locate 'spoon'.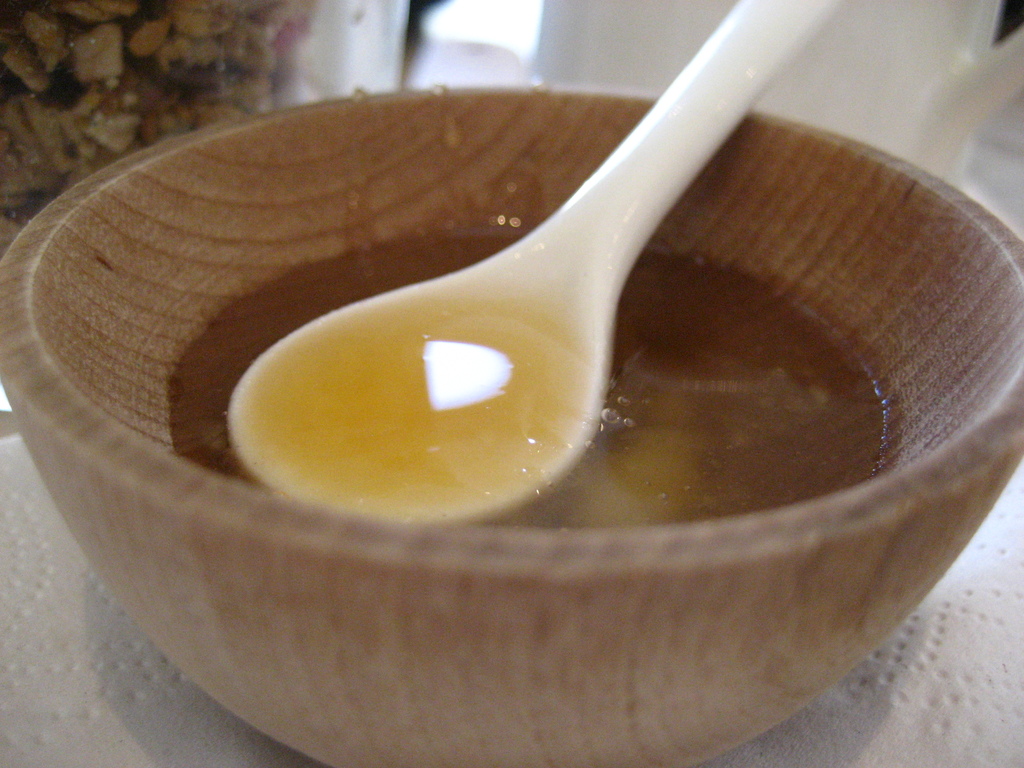
Bounding box: [226,0,840,522].
